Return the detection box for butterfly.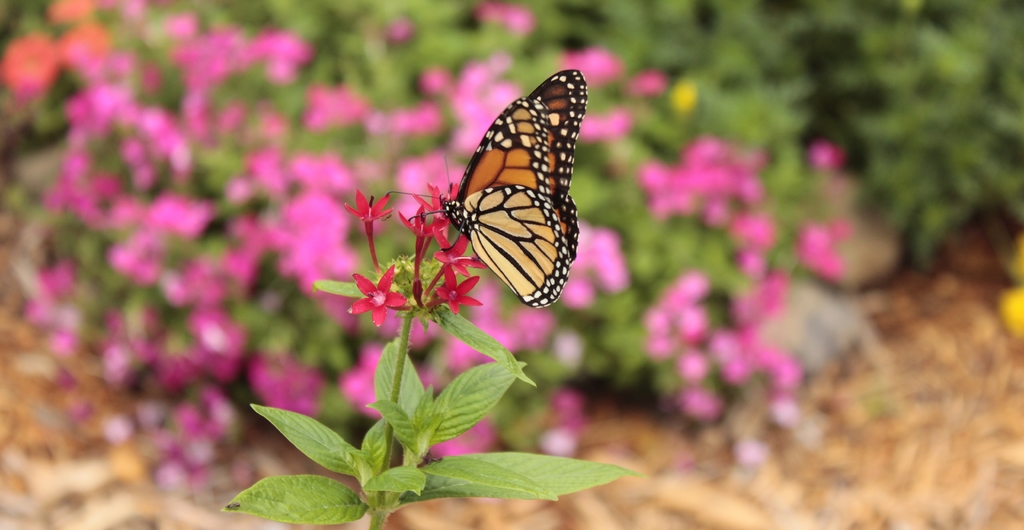
[x1=366, y1=76, x2=593, y2=304].
